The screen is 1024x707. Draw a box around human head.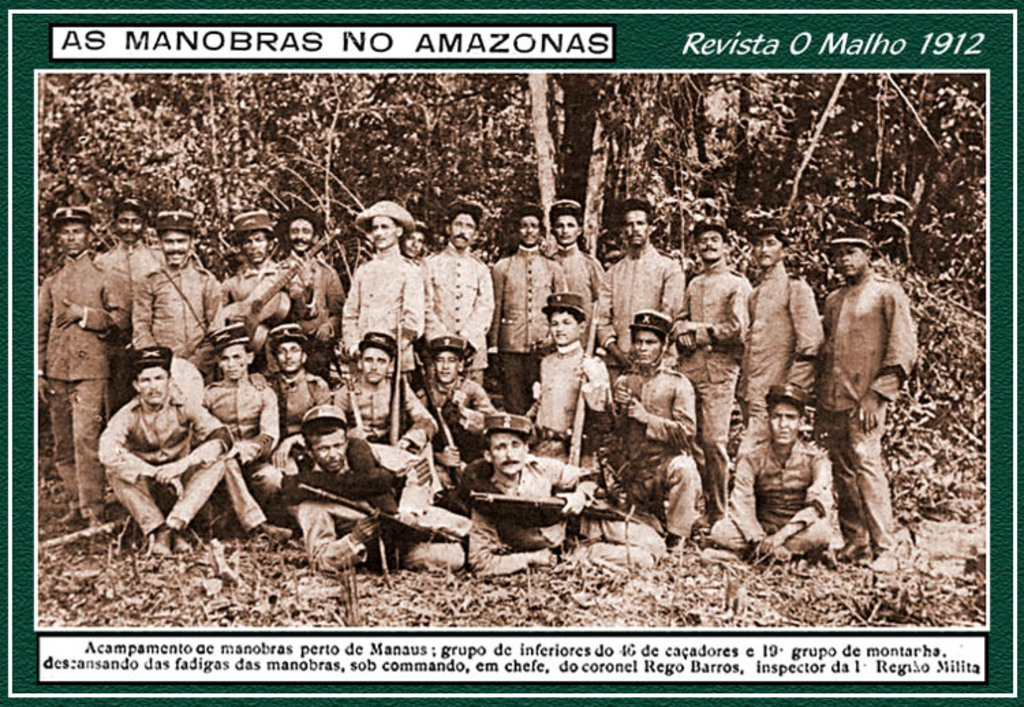
bbox(401, 224, 426, 258).
